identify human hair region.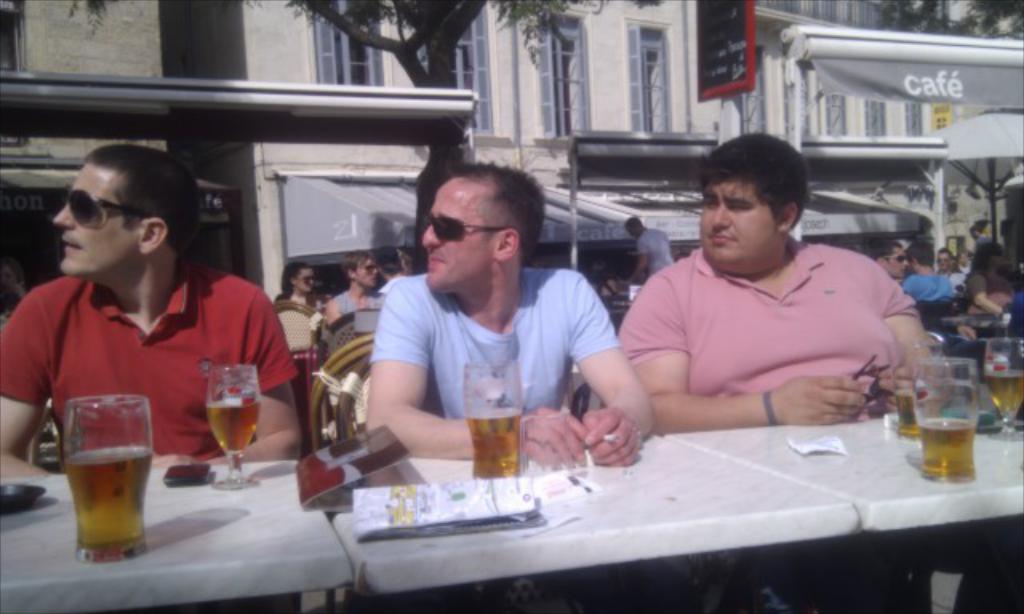
Region: region(378, 254, 403, 275).
